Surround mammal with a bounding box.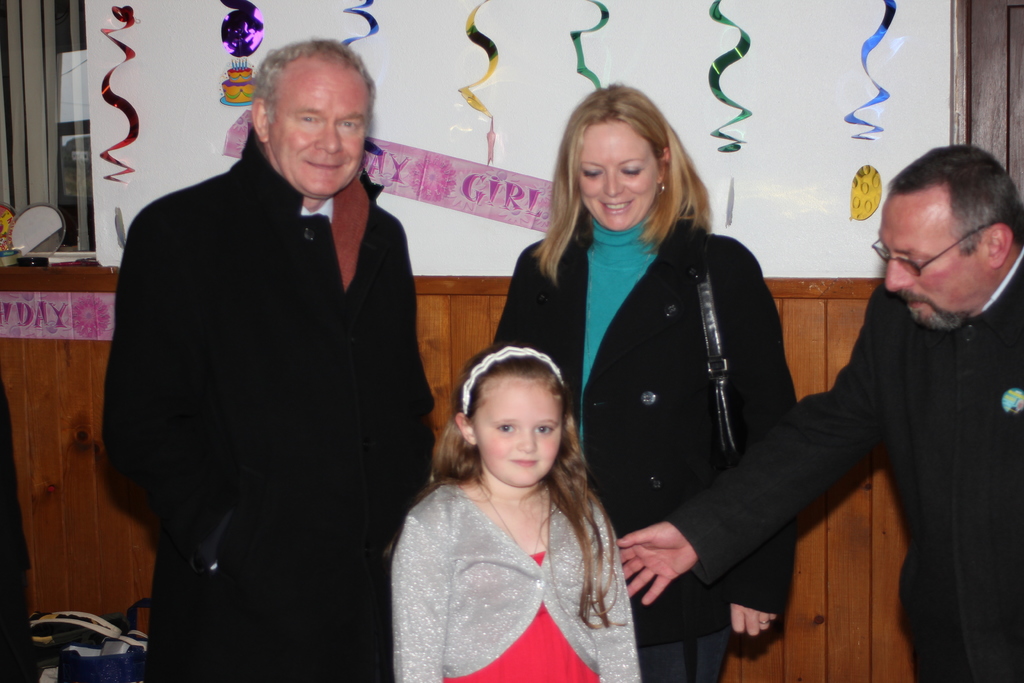
<region>730, 142, 1023, 651</region>.
